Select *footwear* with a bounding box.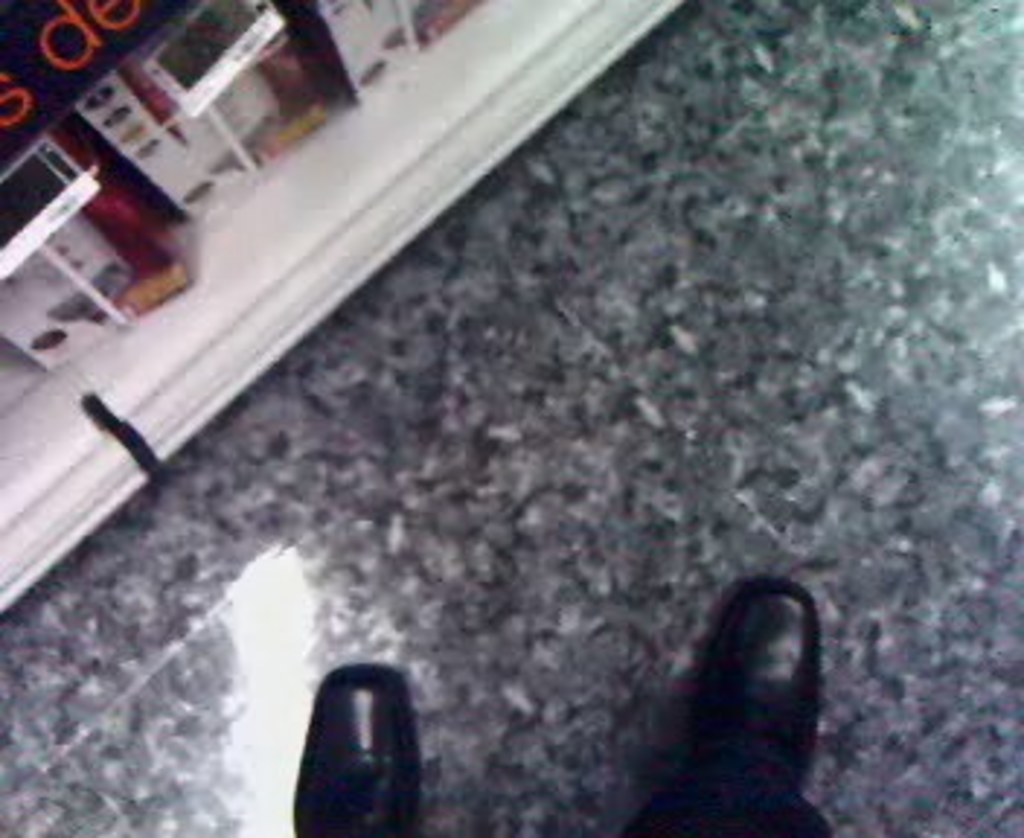
x1=687 y1=576 x2=823 y2=777.
